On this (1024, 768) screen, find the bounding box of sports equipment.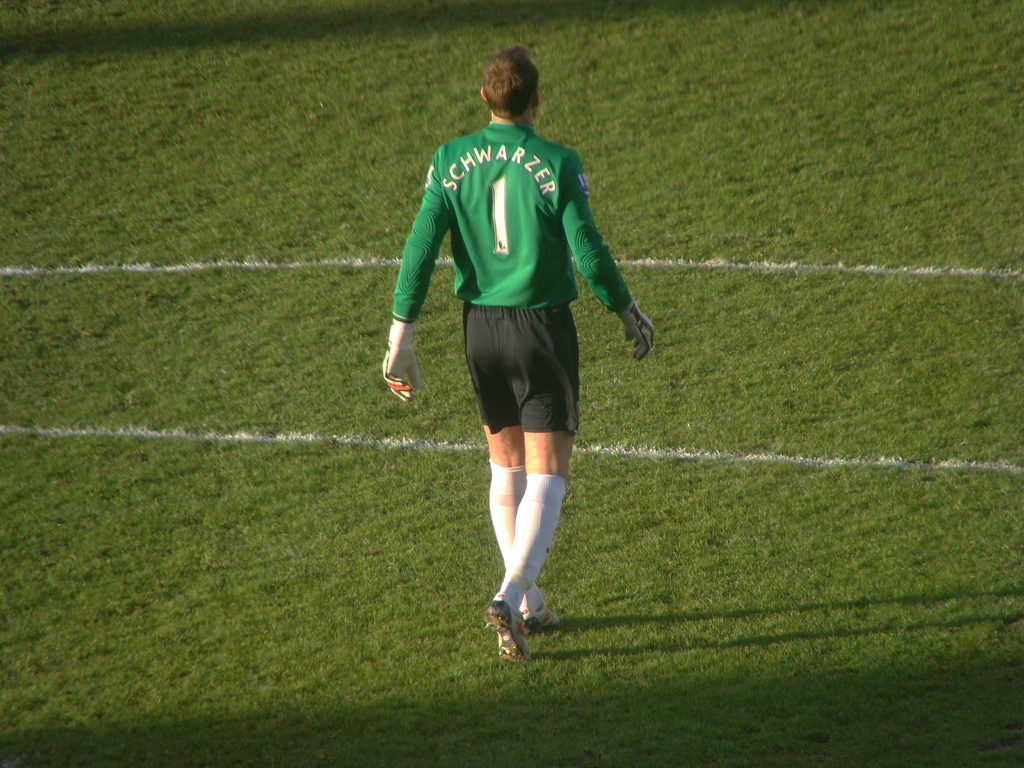
Bounding box: rect(620, 298, 652, 358).
